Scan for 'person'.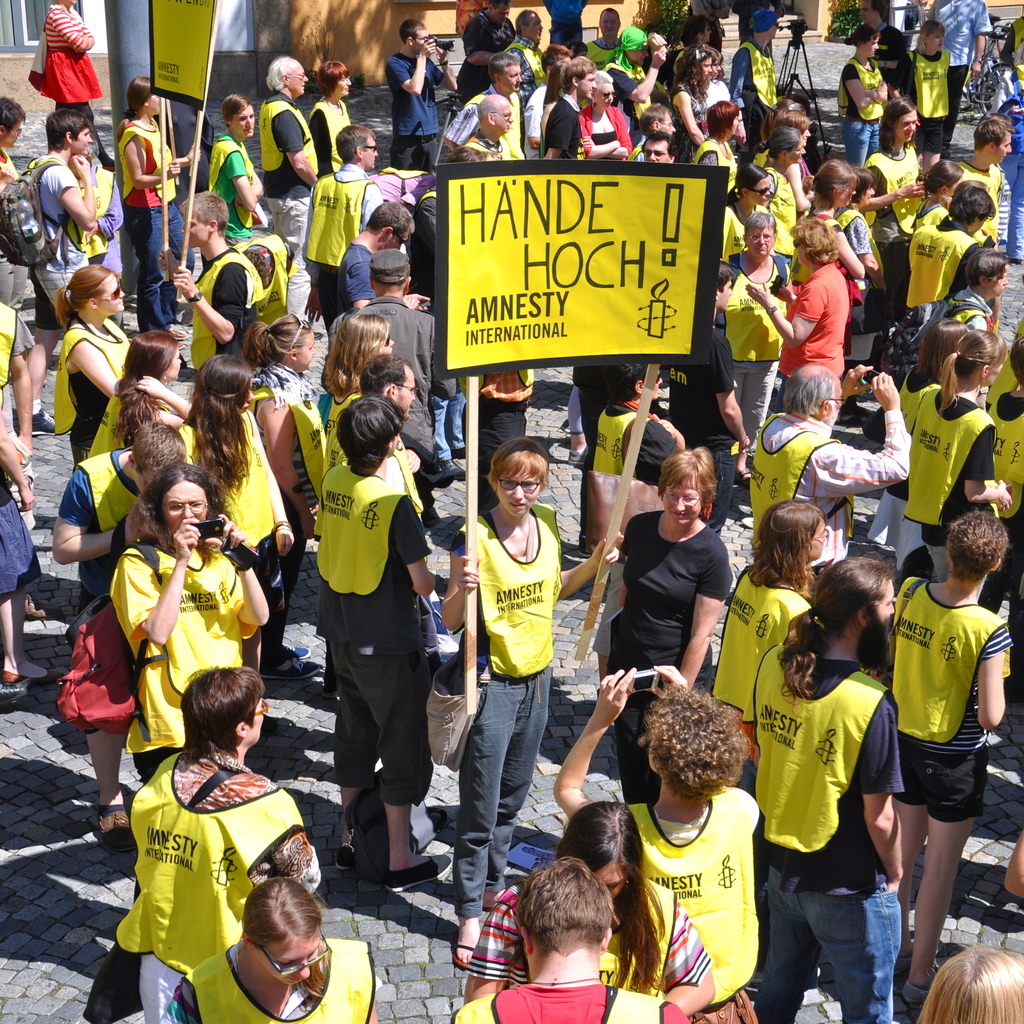
Scan result: [588, 445, 729, 785].
